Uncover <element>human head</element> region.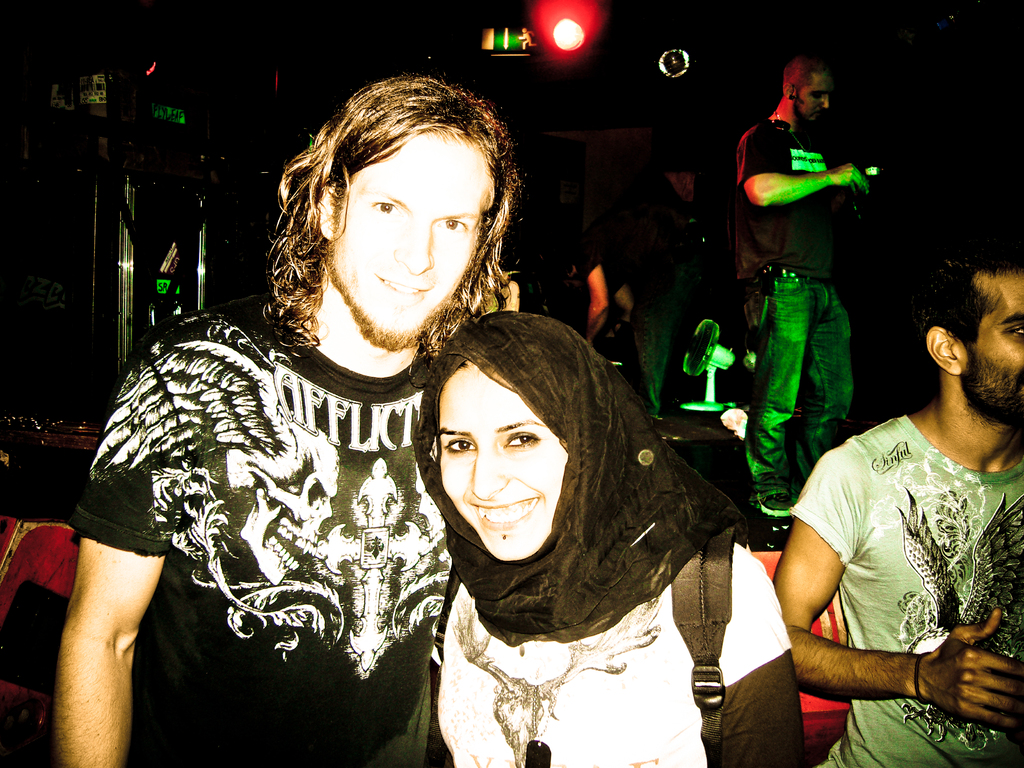
Uncovered: (292, 72, 505, 344).
